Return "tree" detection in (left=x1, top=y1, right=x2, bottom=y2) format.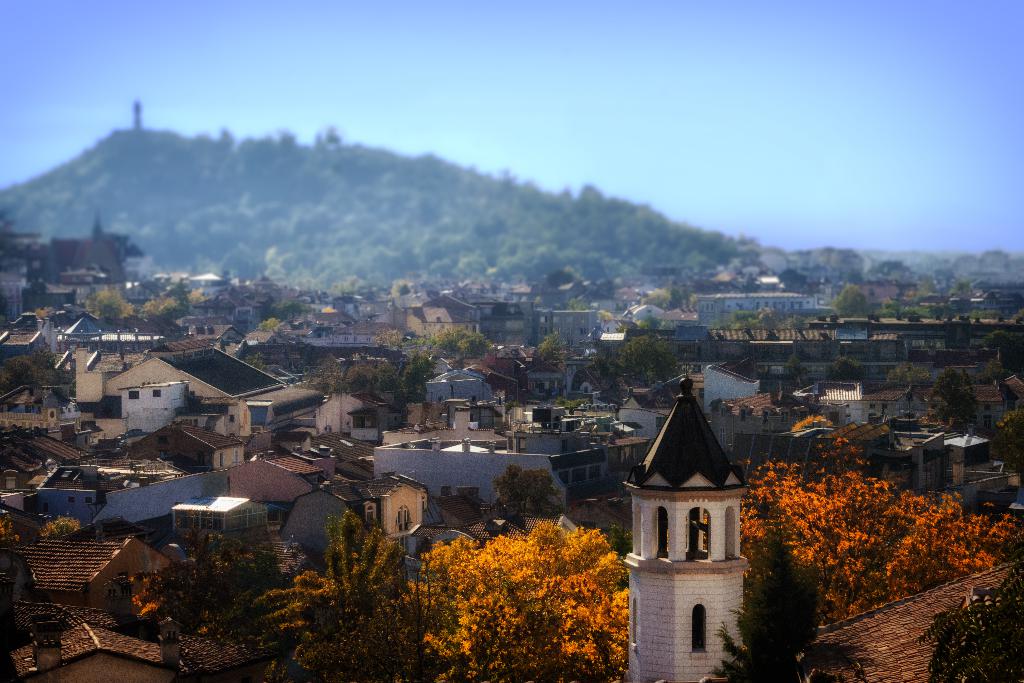
(left=970, top=309, right=1004, bottom=322).
